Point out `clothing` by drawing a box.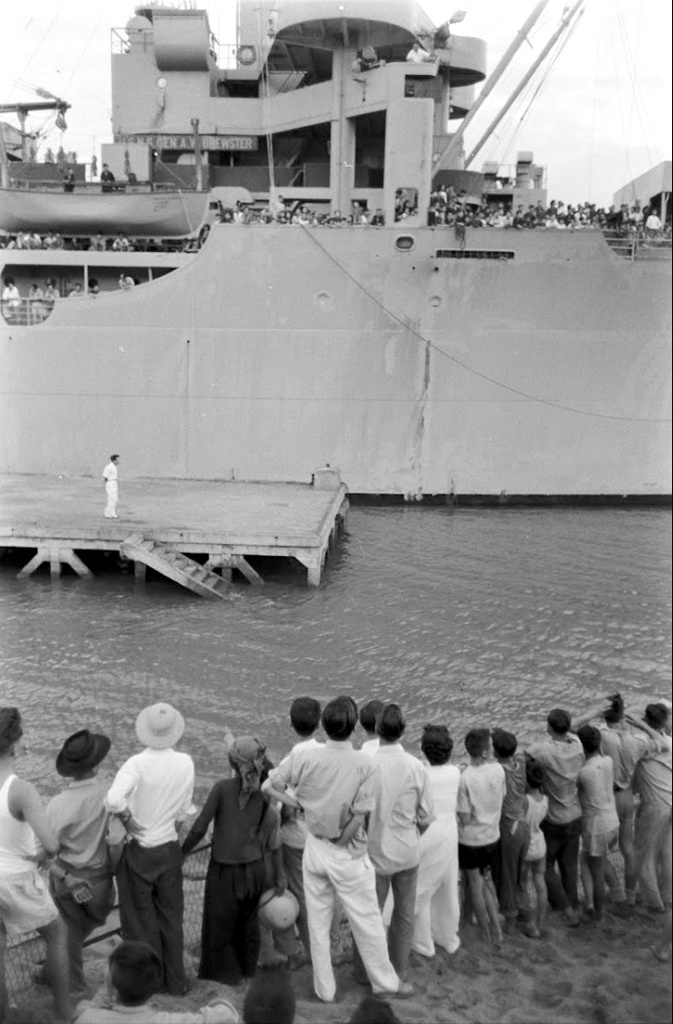
x1=366, y1=737, x2=432, y2=960.
